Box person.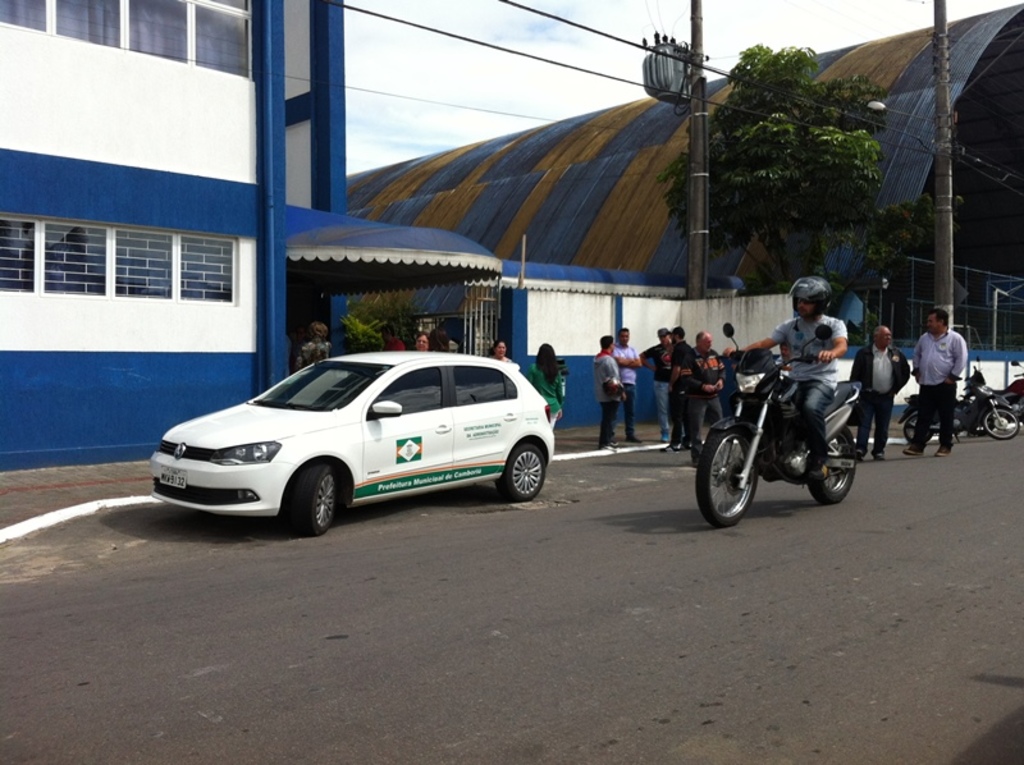
(380,317,408,351).
